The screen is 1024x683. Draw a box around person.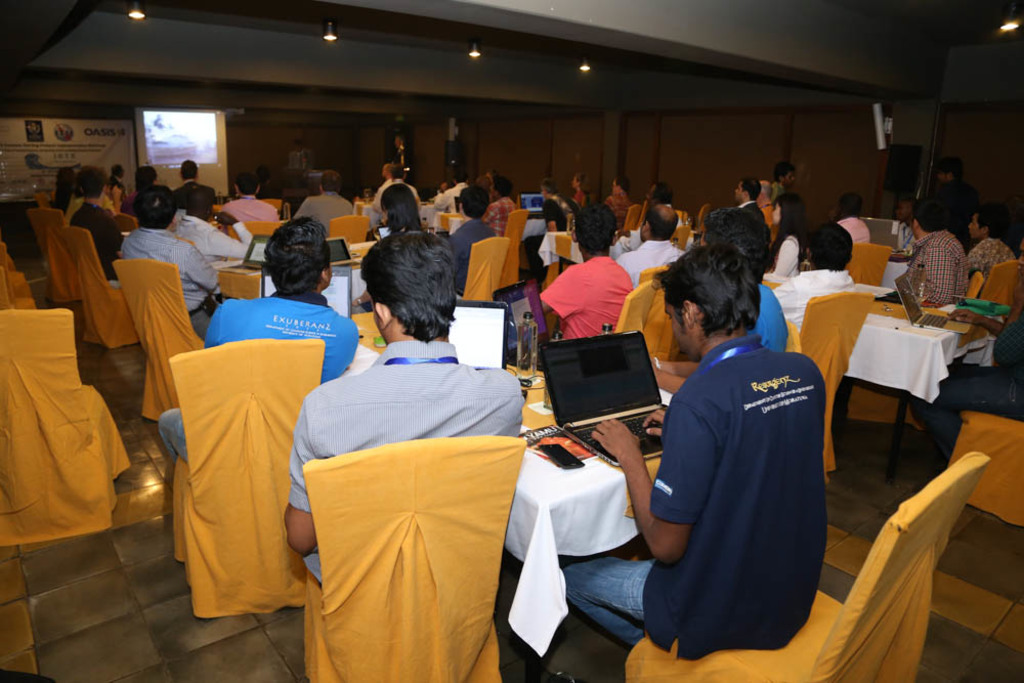
rect(644, 200, 792, 399).
